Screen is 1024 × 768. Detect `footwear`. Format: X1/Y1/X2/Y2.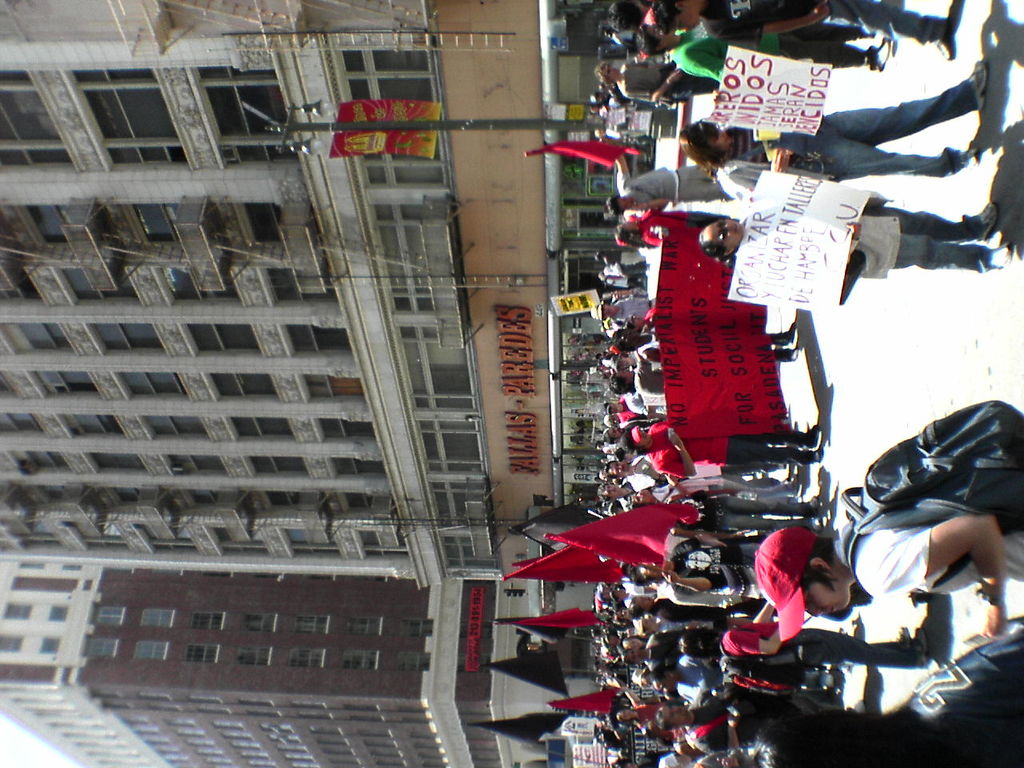
809/496/817/514.
